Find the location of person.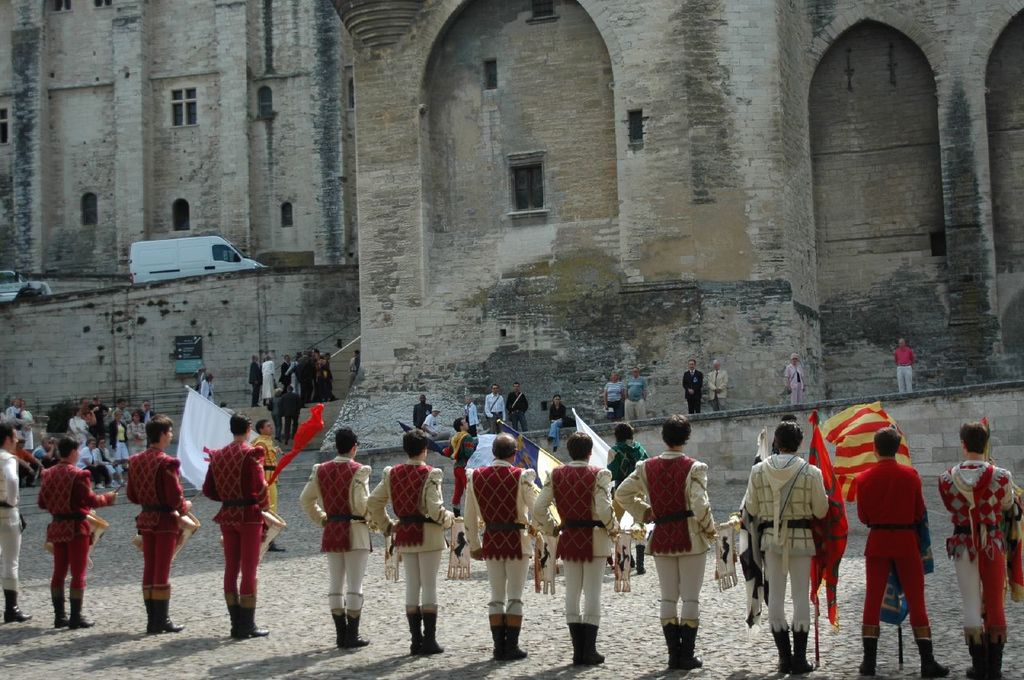
Location: BBox(612, 414, 718, 670).
